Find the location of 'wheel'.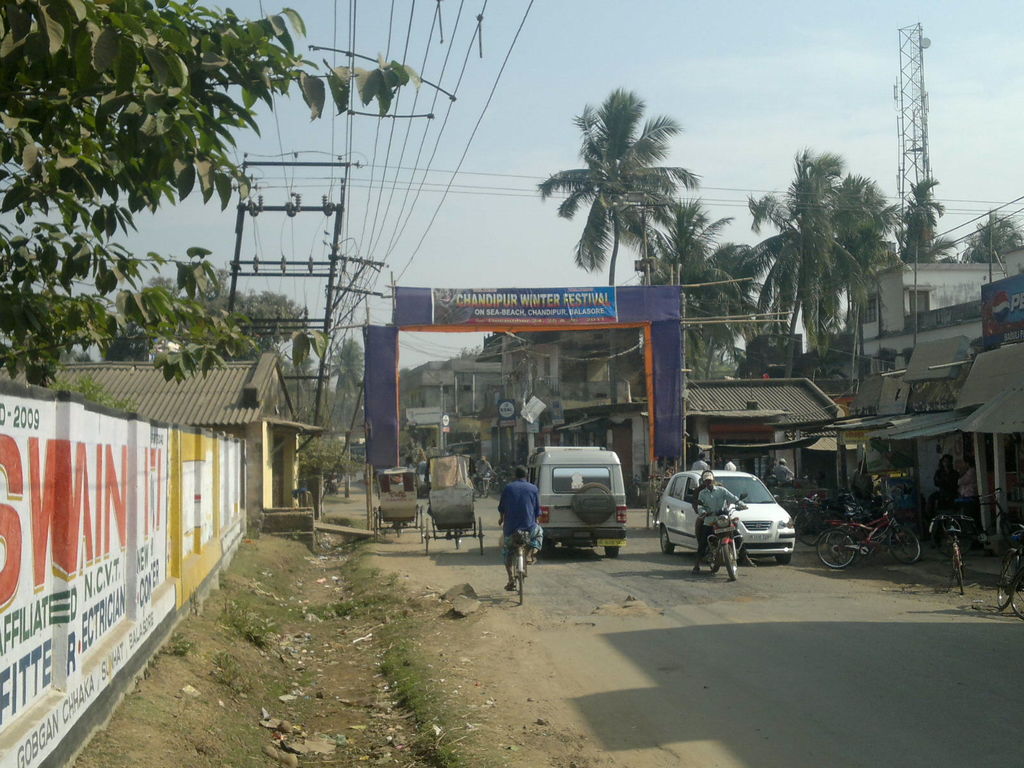
Location: crop(996, 553, 1018, 604).
